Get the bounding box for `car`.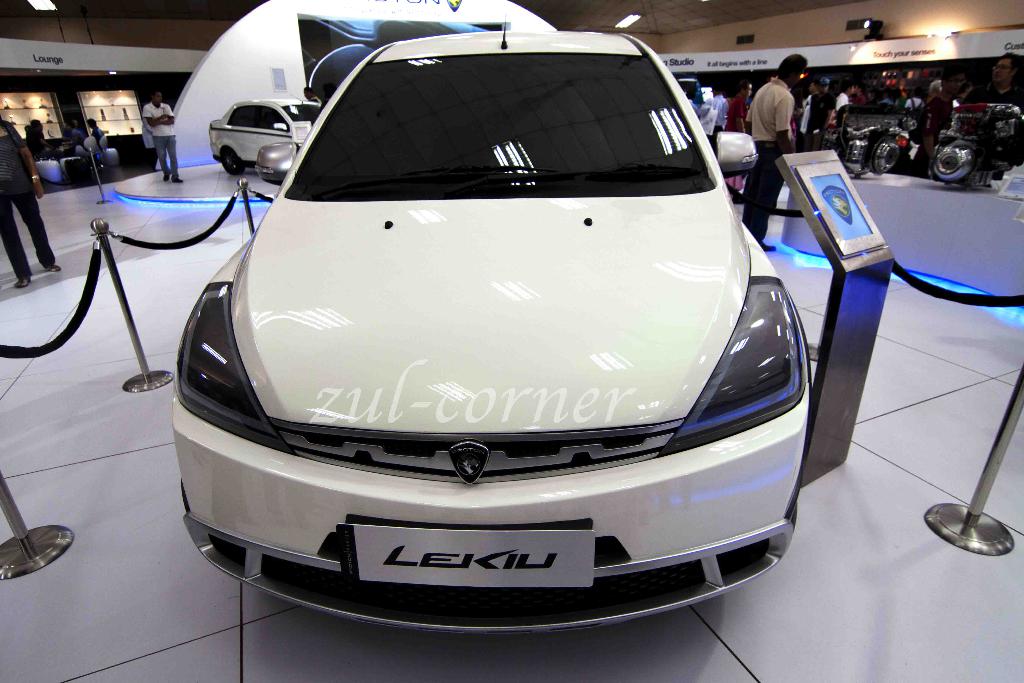
(x1=206, y1=87, x2=323, y2=176).
